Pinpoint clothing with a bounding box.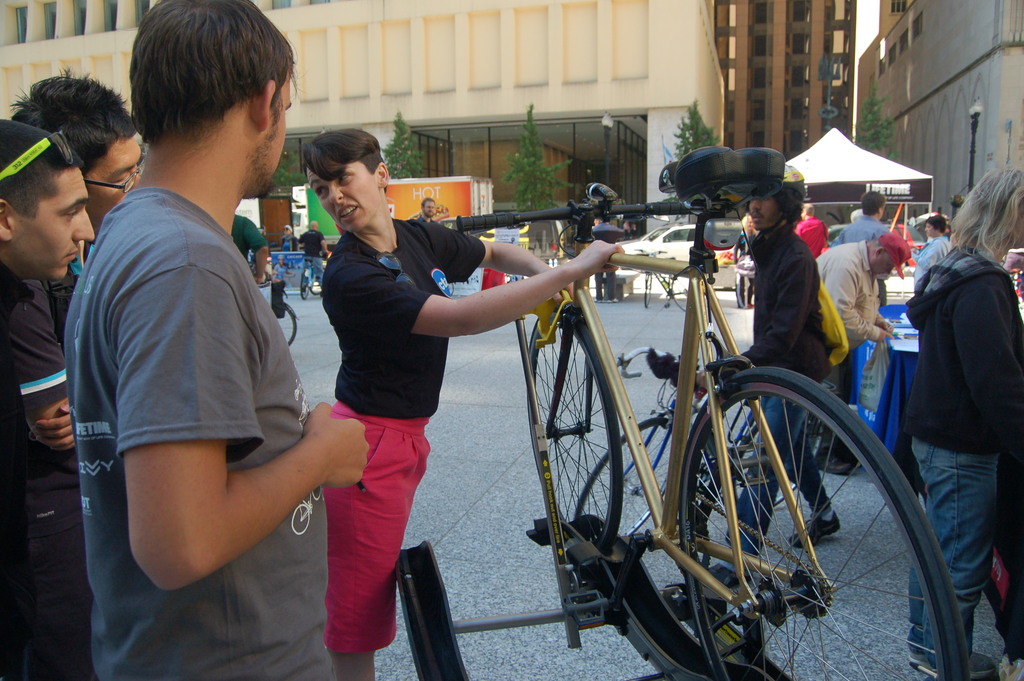
[725, 224, 831, 550].
